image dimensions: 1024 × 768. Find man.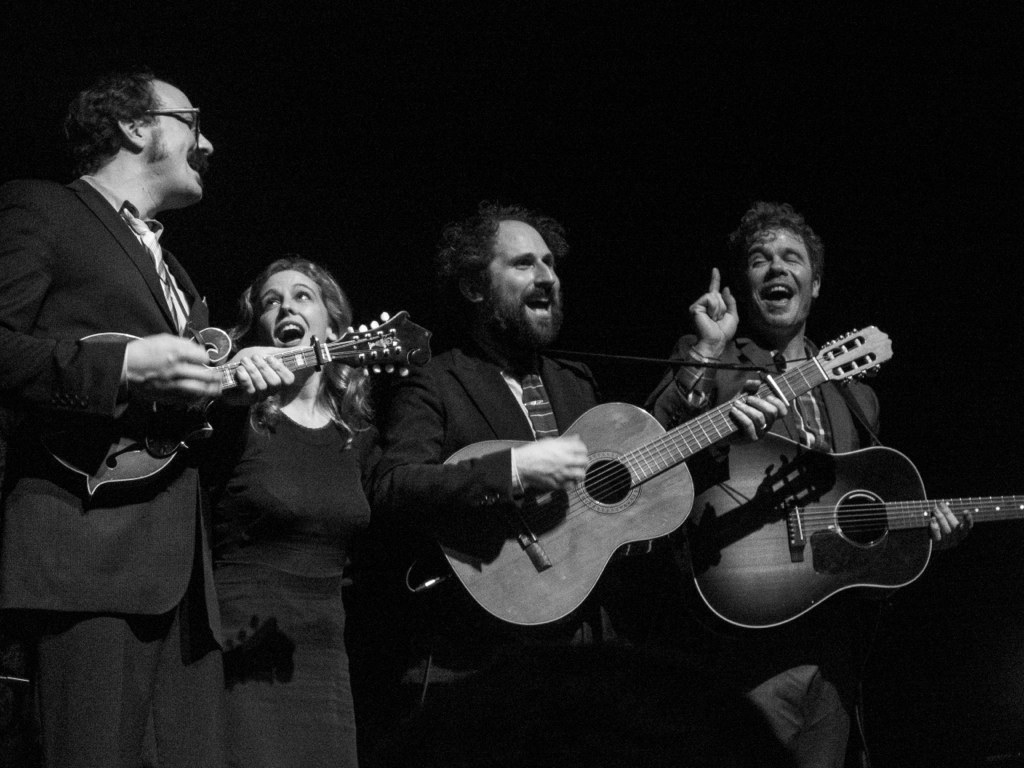
bbox(641, 200, 972, 766).
